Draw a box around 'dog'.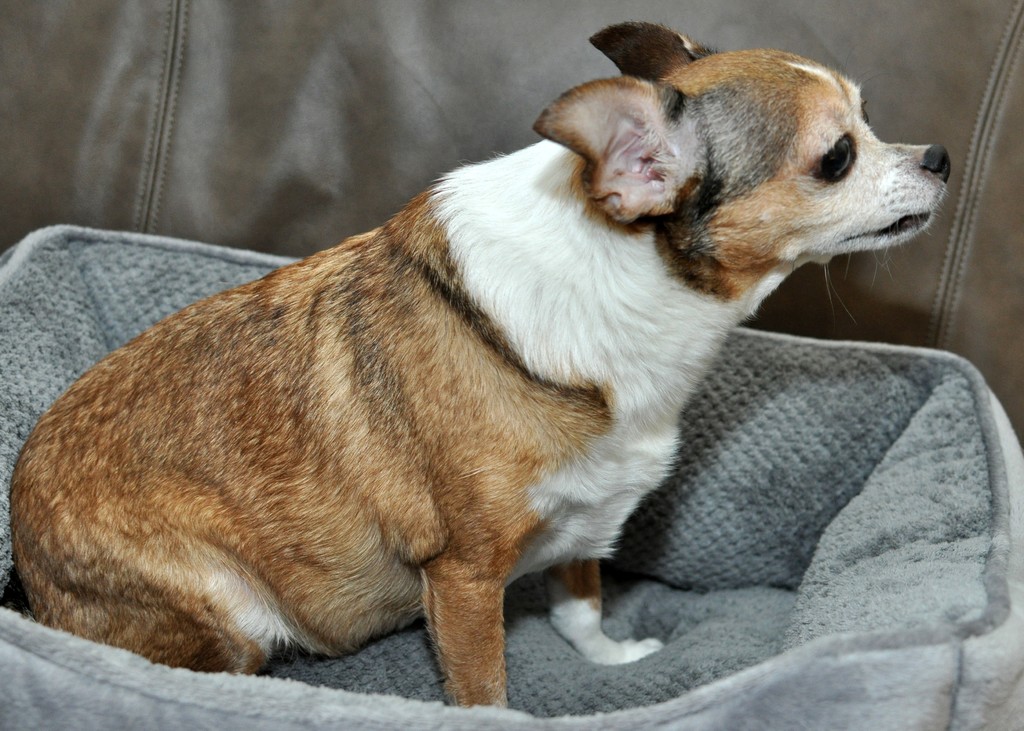
(x1=6, y1=17, x2=951, y2=708).
